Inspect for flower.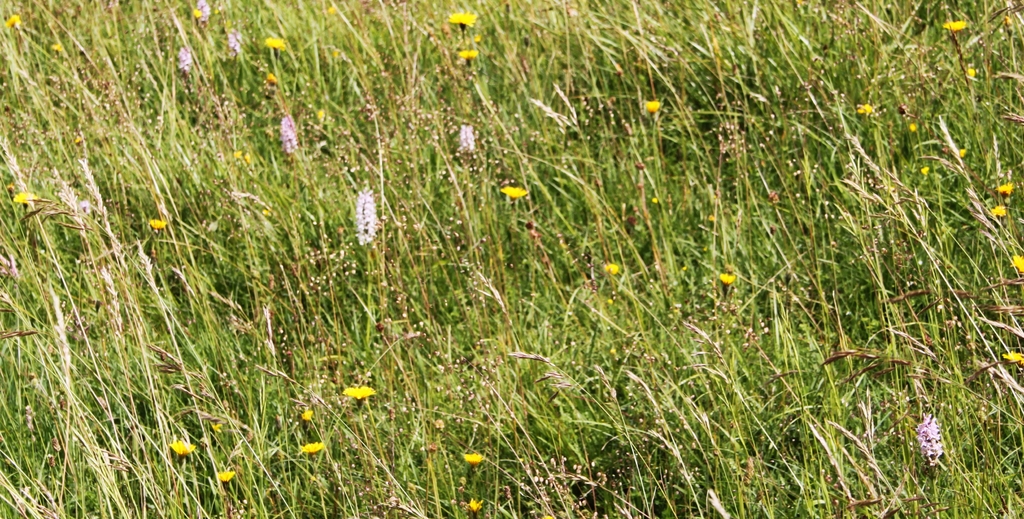
Inspection: pyautogui.locateOnScreen(4, 13, 42, 33).
